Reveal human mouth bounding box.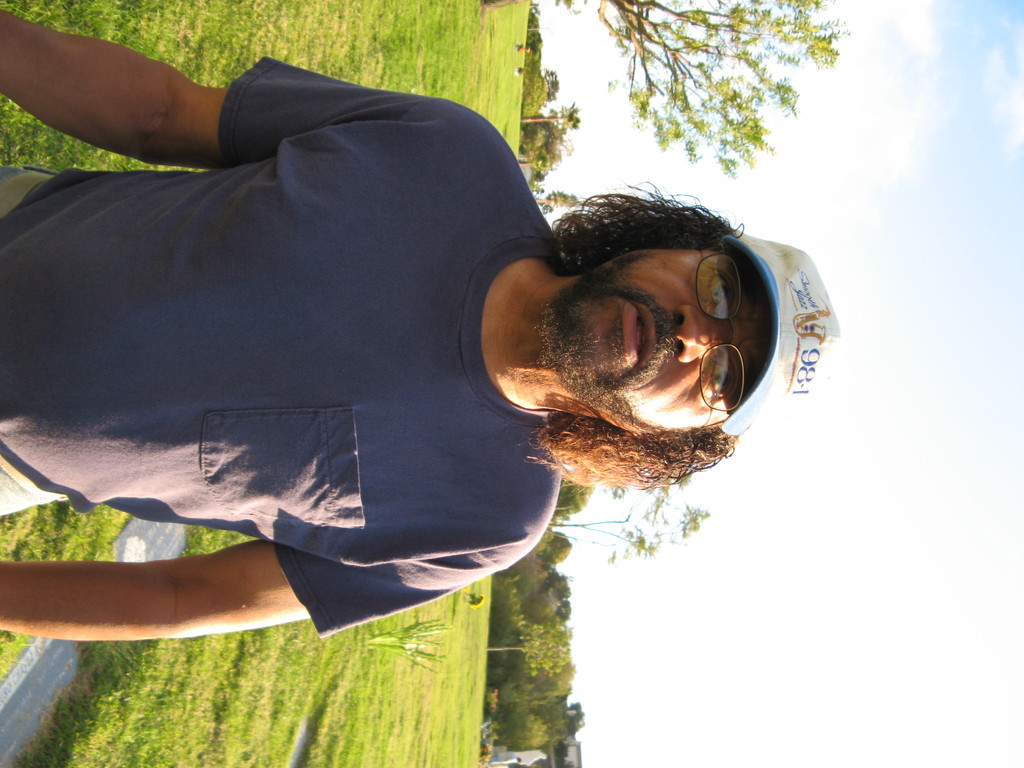
Revealed: box=[620, 298, 657, 369].
